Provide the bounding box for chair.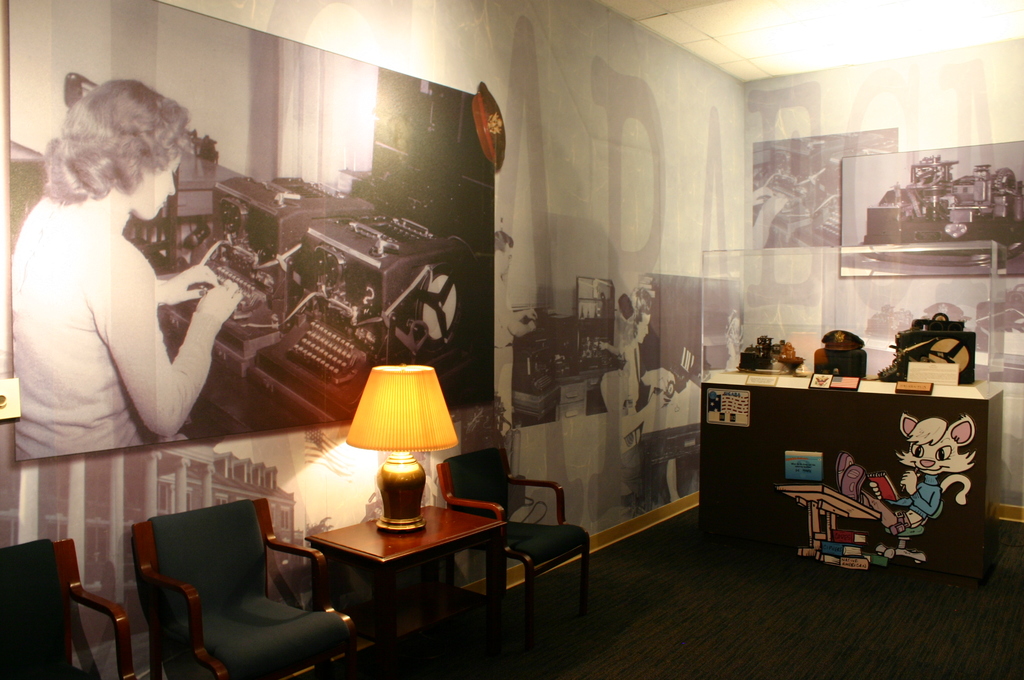
bbox=[812, 345, 867, 380].
